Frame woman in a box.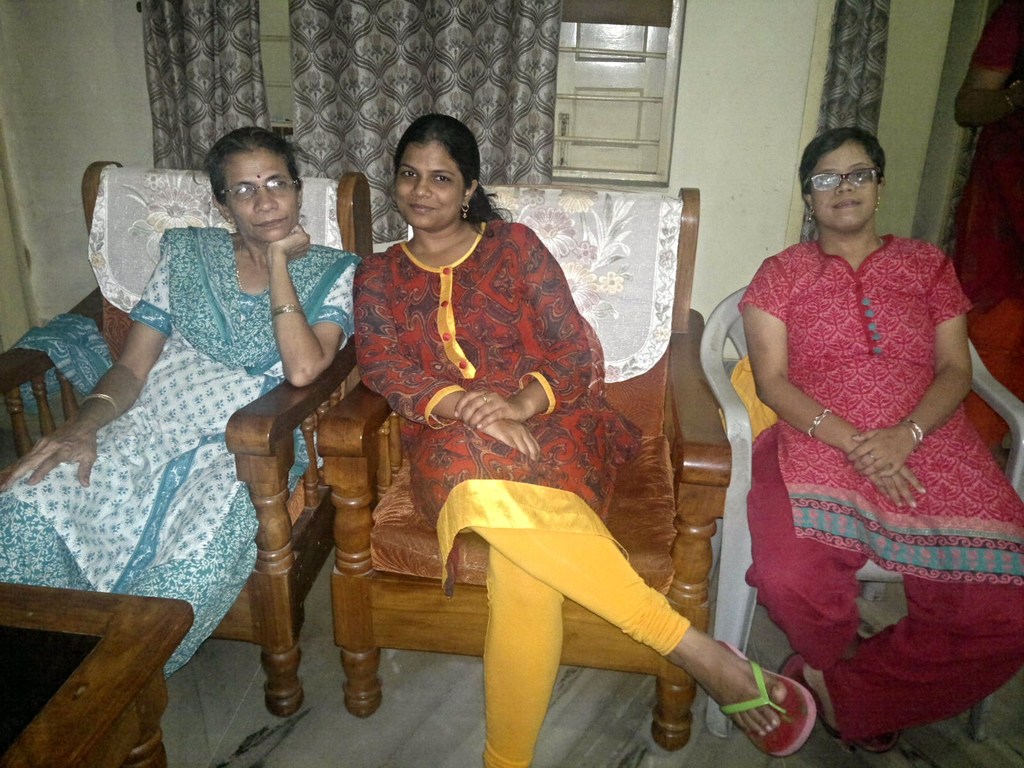
box(0, 123, 392, 662).
